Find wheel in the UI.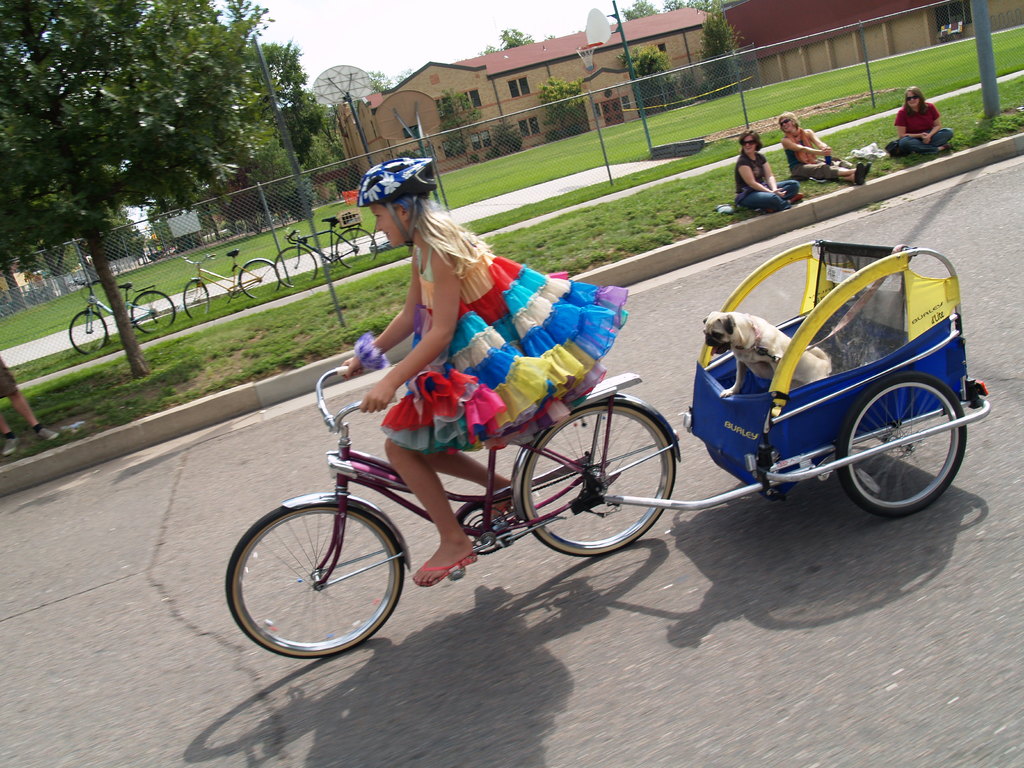
UI element at l=184, t=281, r=210, b=319.
